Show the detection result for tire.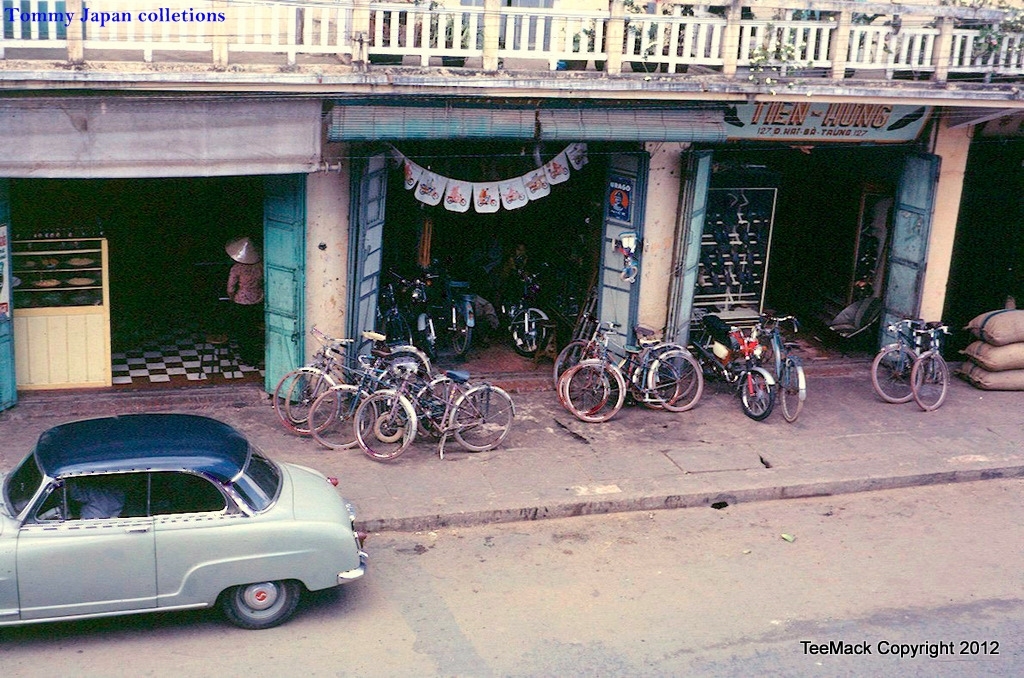
box=[548, 338, 597, 380].
